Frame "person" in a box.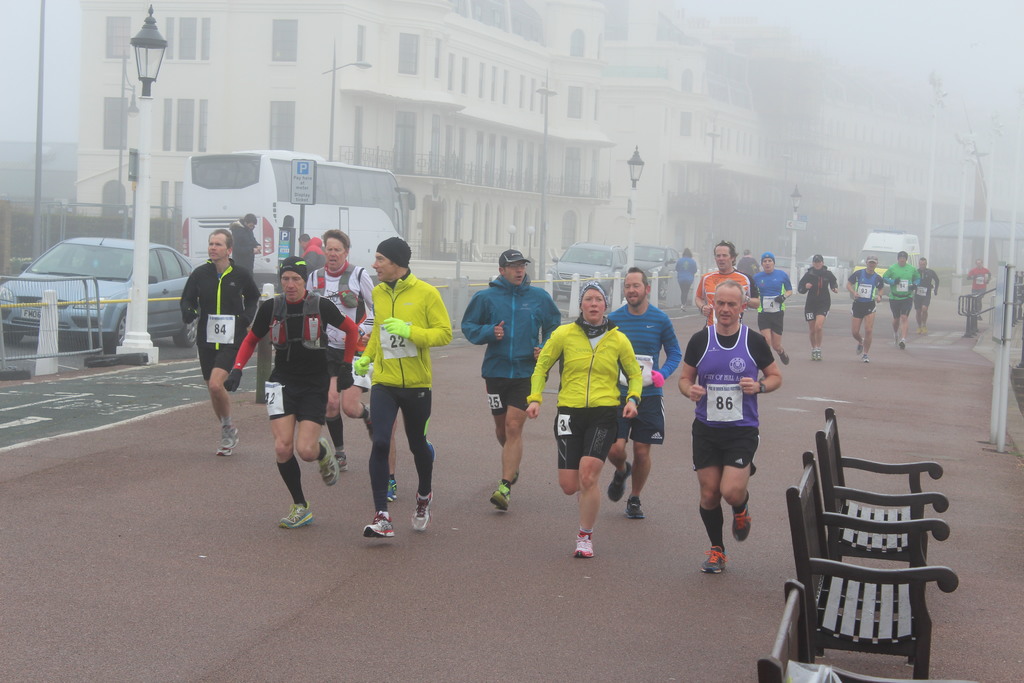
(x1=351, y1=238, x2=452, y2=541).
